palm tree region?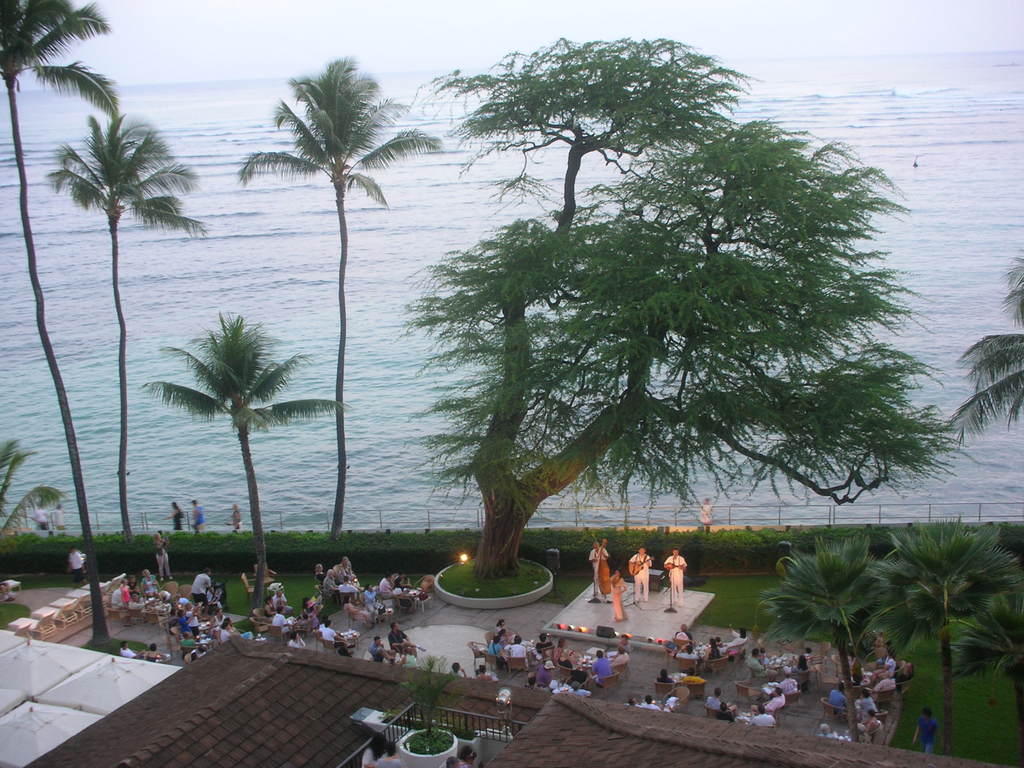
box(51, 105, 186, 554)
